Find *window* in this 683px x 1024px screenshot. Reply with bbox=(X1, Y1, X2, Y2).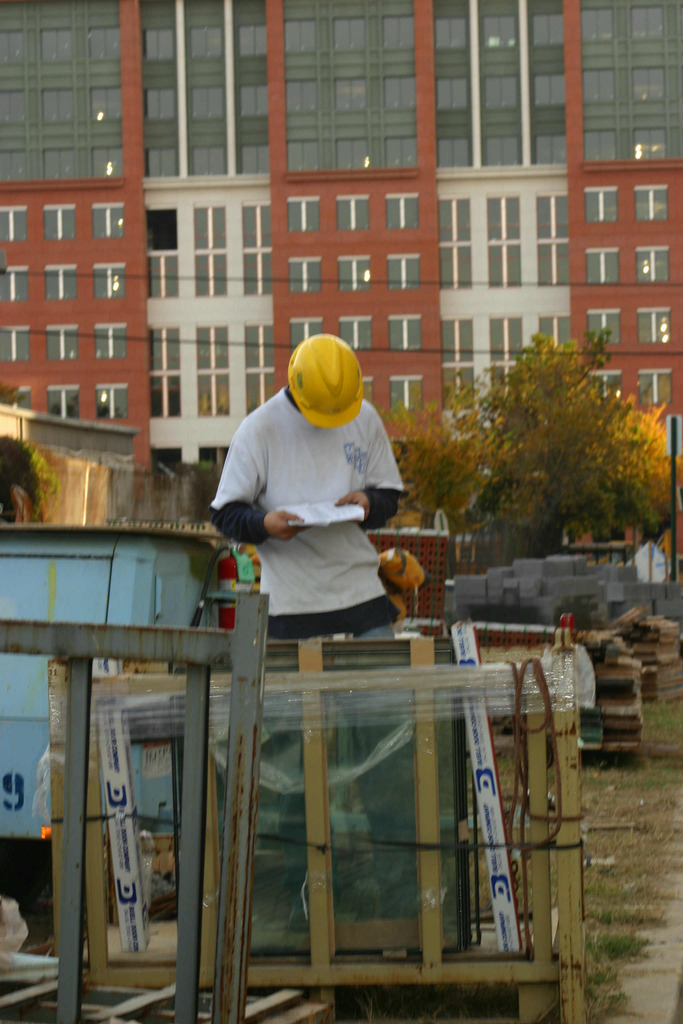
bbox=(384, 76, 418, 111).
